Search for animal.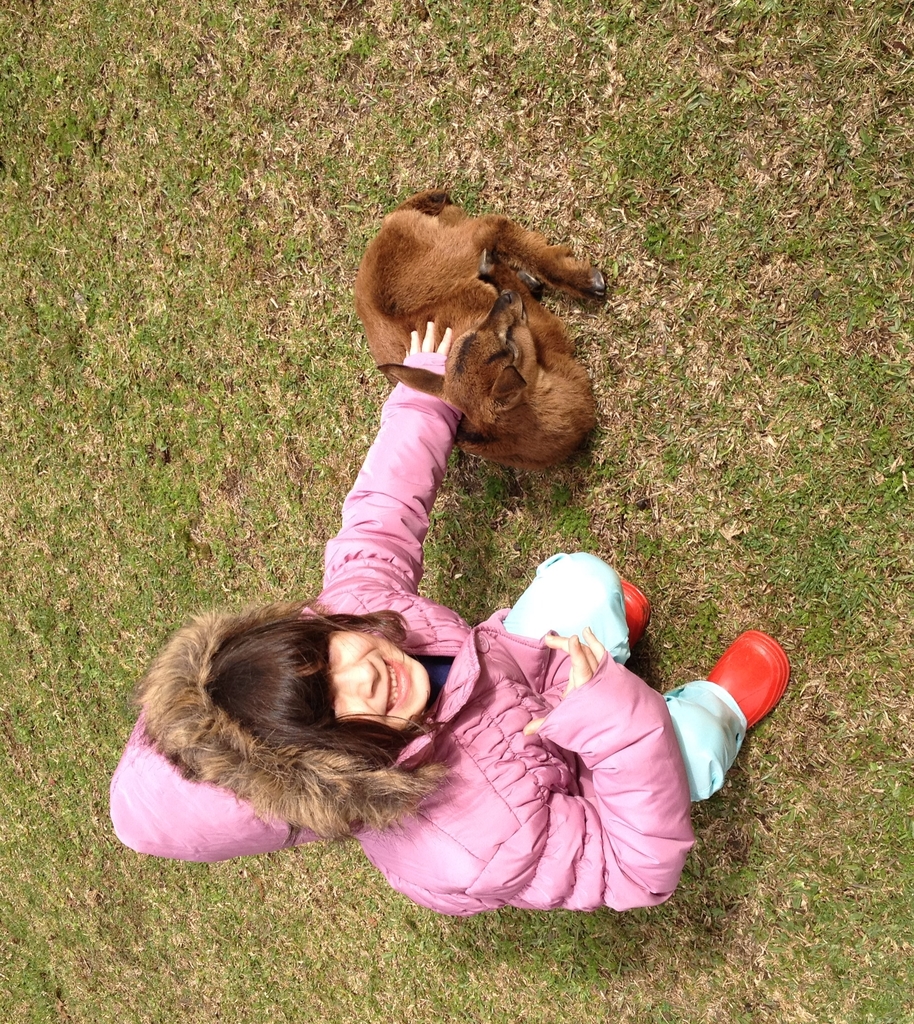
Found at box(357, 187, 613, 472).
